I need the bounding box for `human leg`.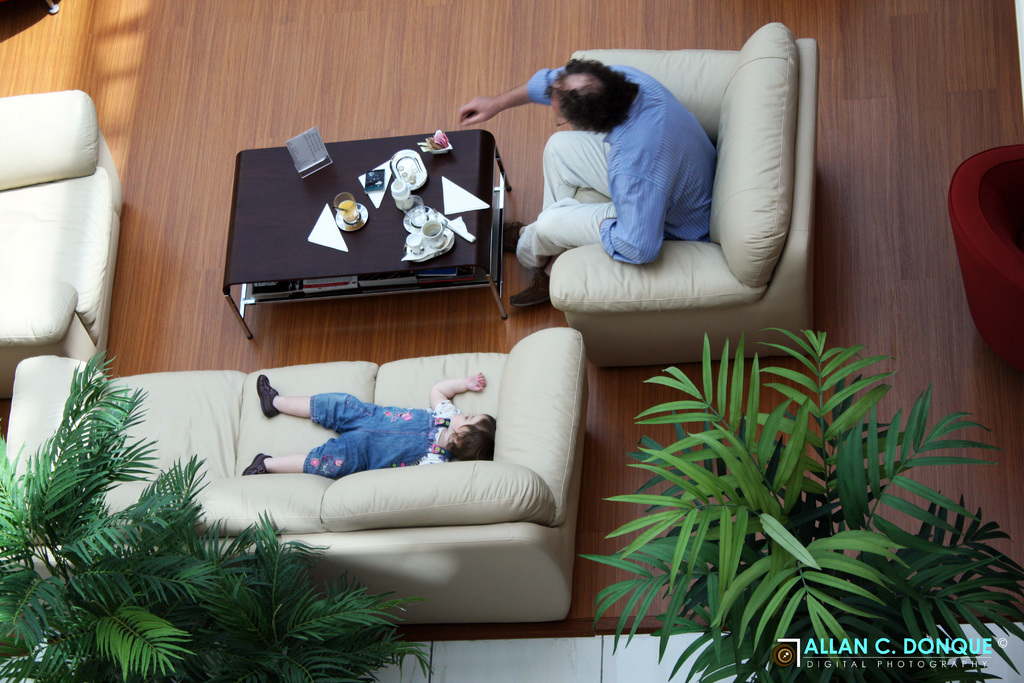
Here it is: Rect(242, 453, 357, 473).
